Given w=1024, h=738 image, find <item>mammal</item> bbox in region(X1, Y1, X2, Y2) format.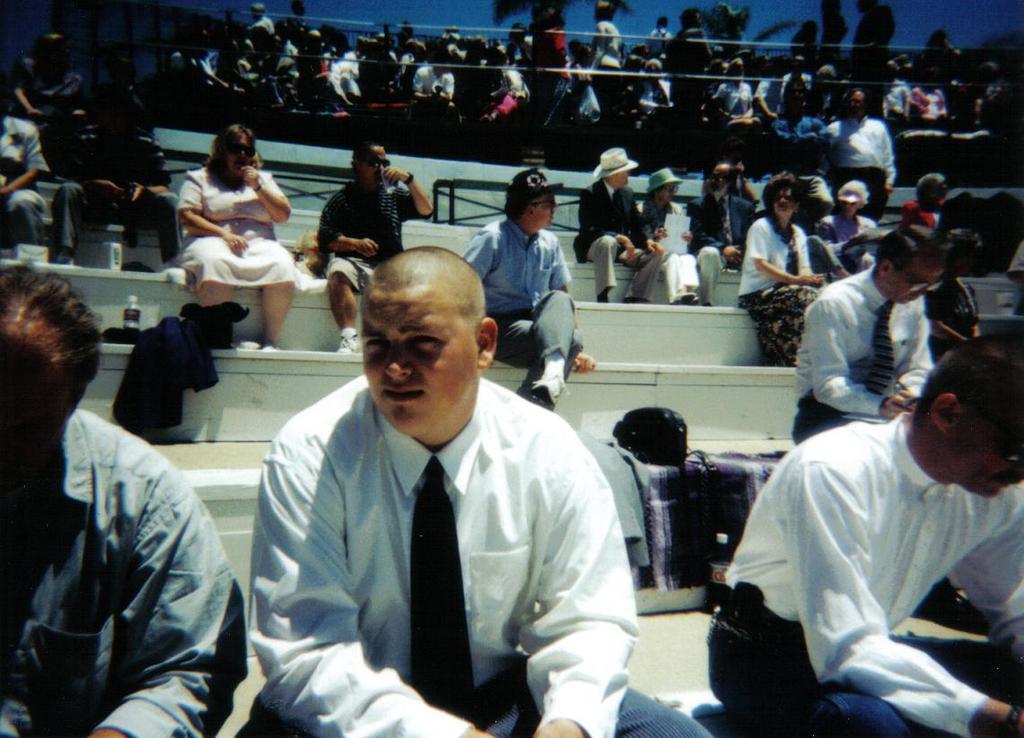
region(250, 244, 720, 737).
